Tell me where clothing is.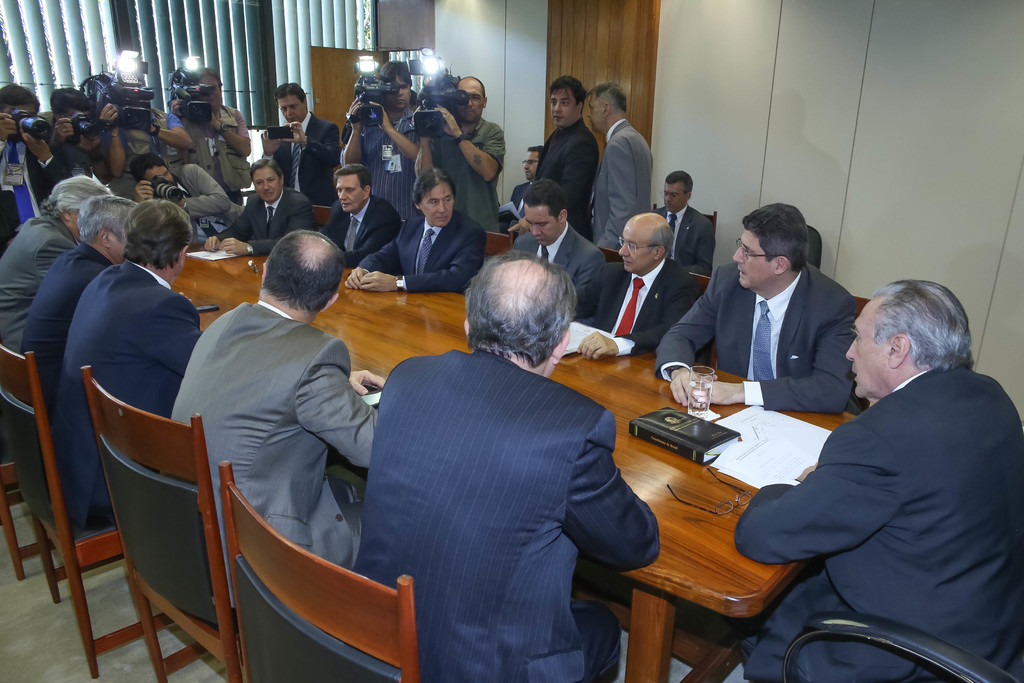
clothing is at (426,119,507,226).
